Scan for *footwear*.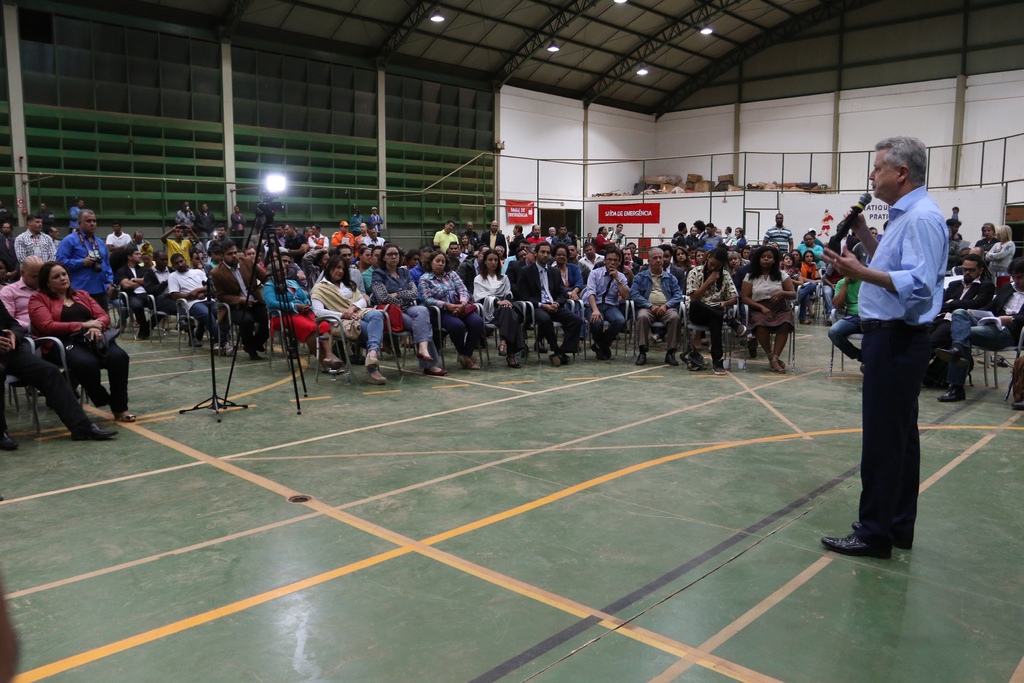
Scan result: (left=248, top=348, right=261, bottom=360).
